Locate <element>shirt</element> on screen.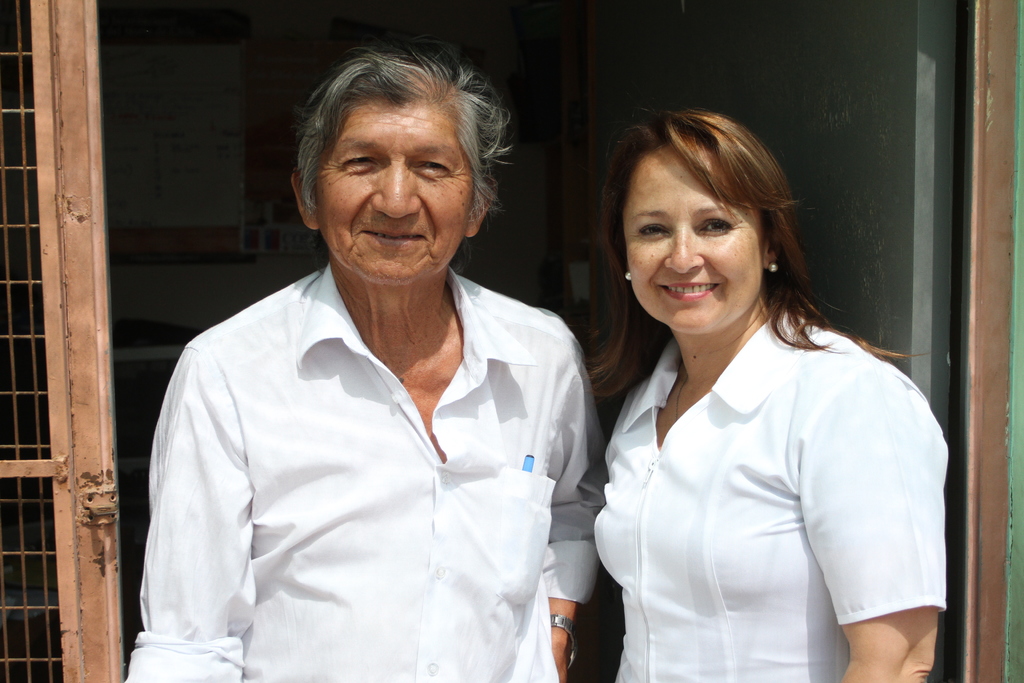
On screen at box=[133, 238, 610, 678].
